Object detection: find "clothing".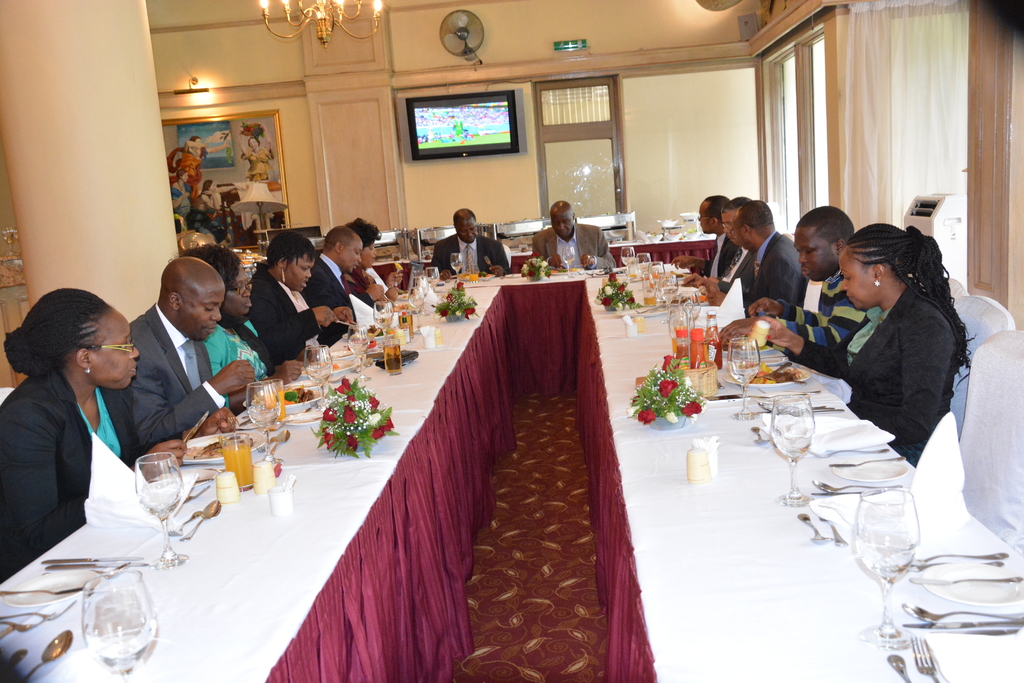
240, 147, 273, 220.
